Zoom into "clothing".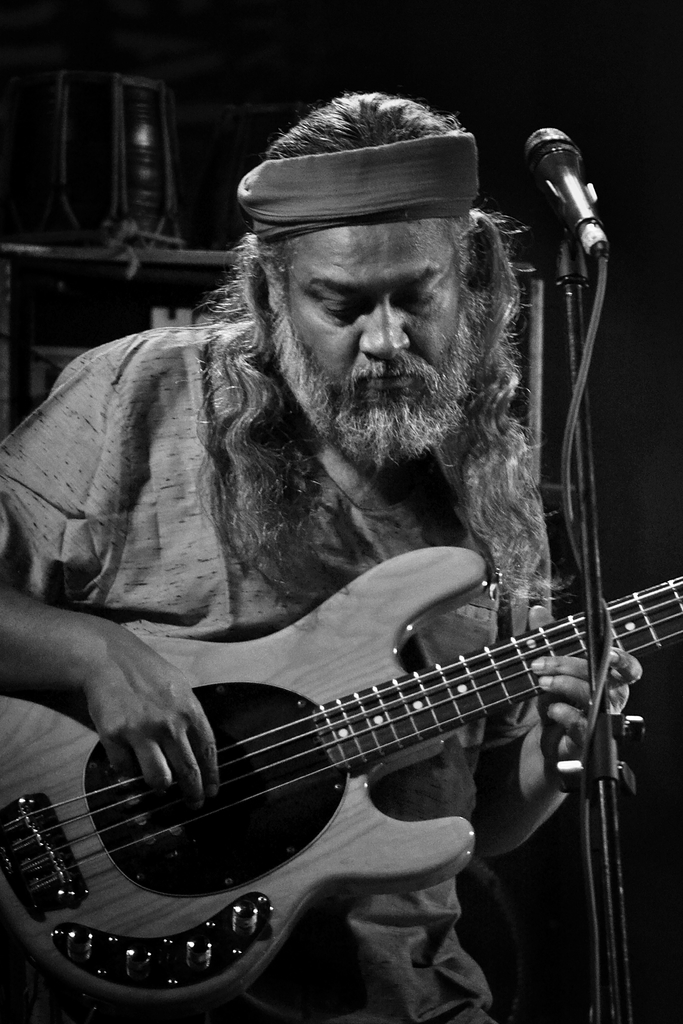
Zoom target: 0:310:557:1020.
